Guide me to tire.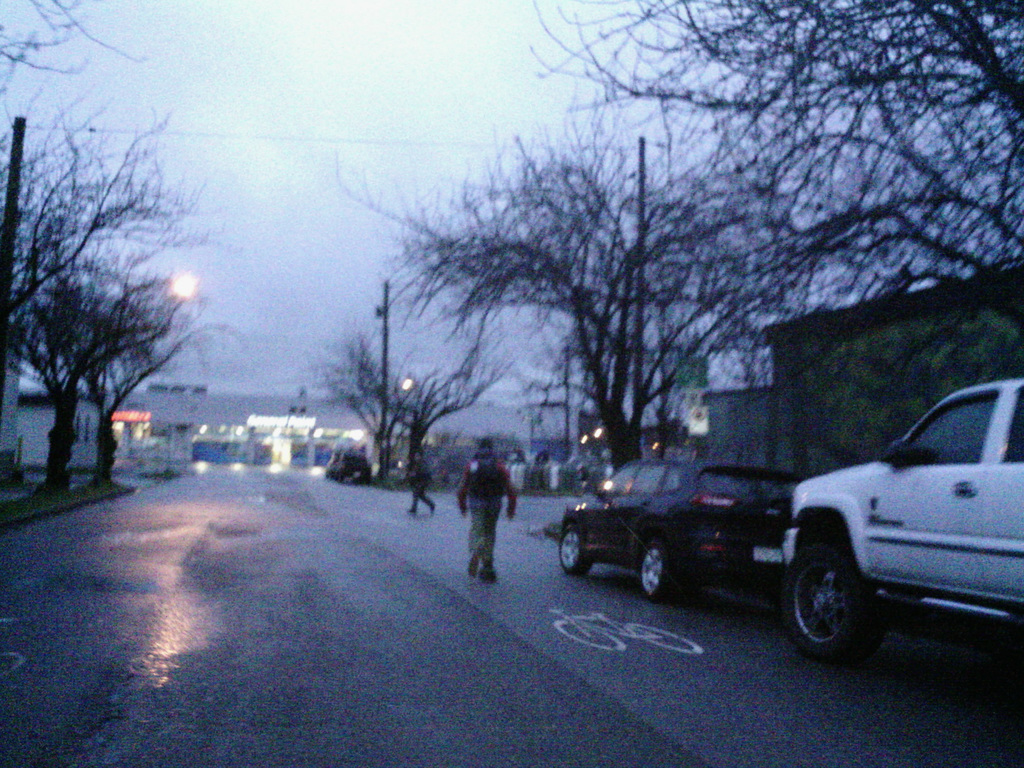
Guidance: [637, 545, 678, 600].
